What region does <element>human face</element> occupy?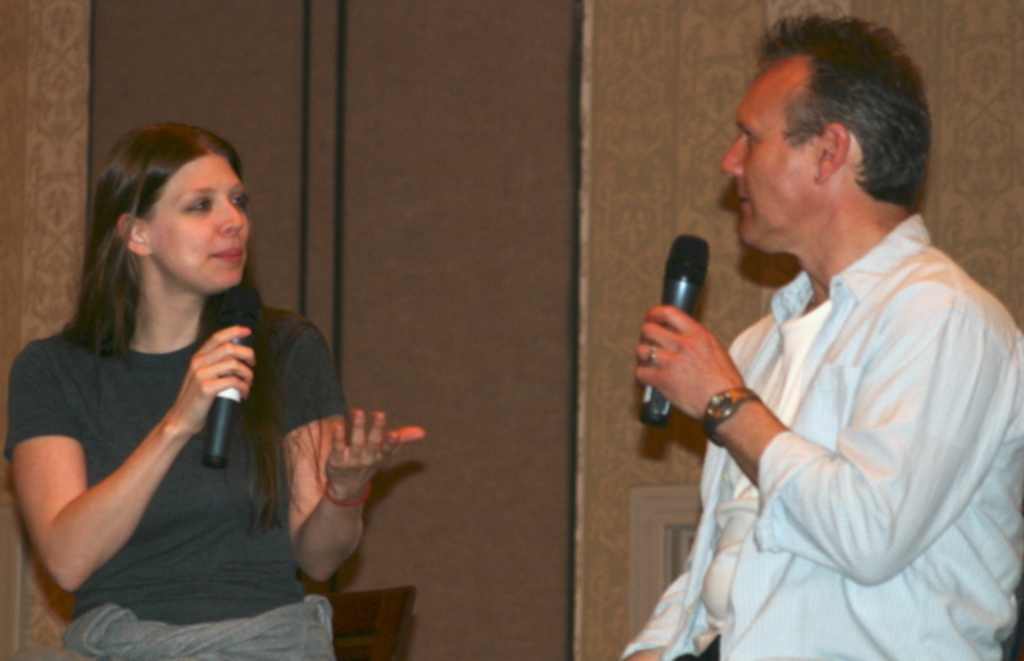
(x1=149, y1=154, x2=248, y2=298).
